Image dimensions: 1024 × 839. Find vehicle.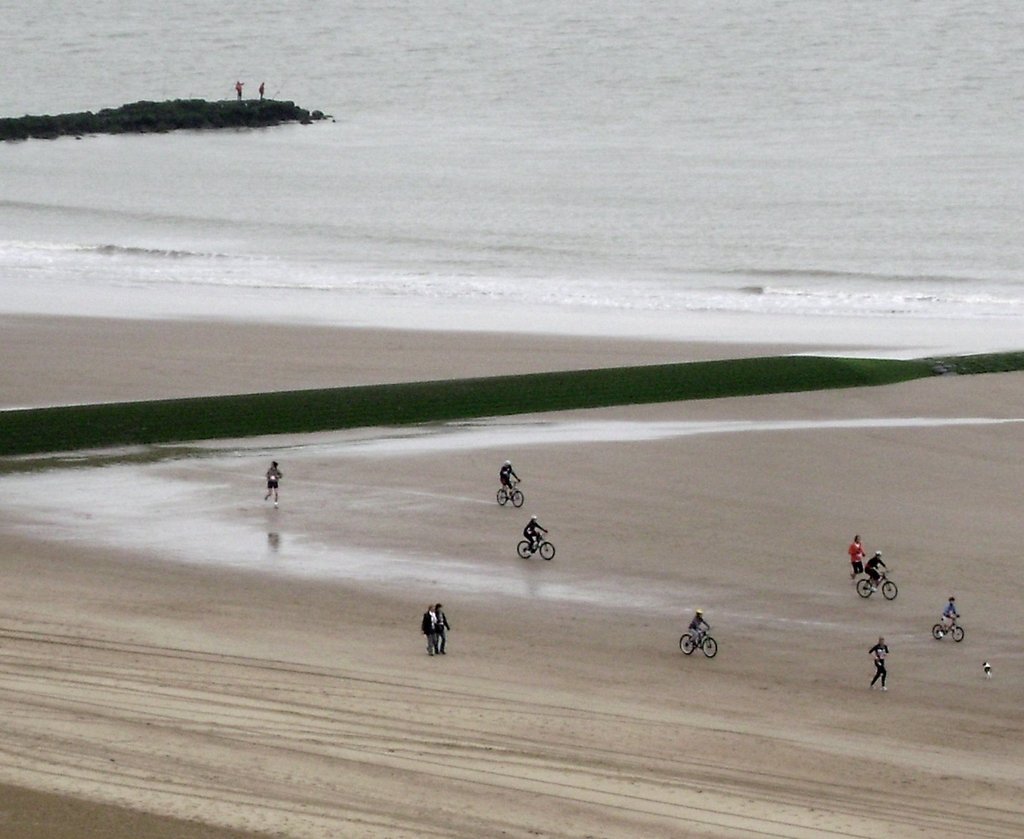
[678, 627, 719, 658].
